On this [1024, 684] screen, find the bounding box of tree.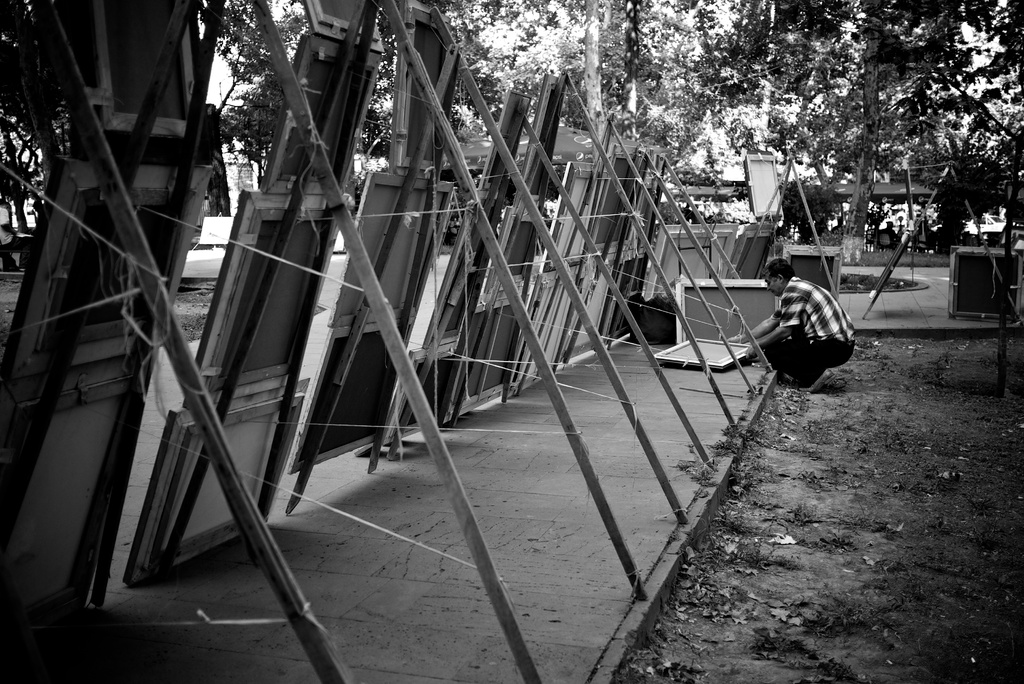
Bounding box: [443,0,554,156].
